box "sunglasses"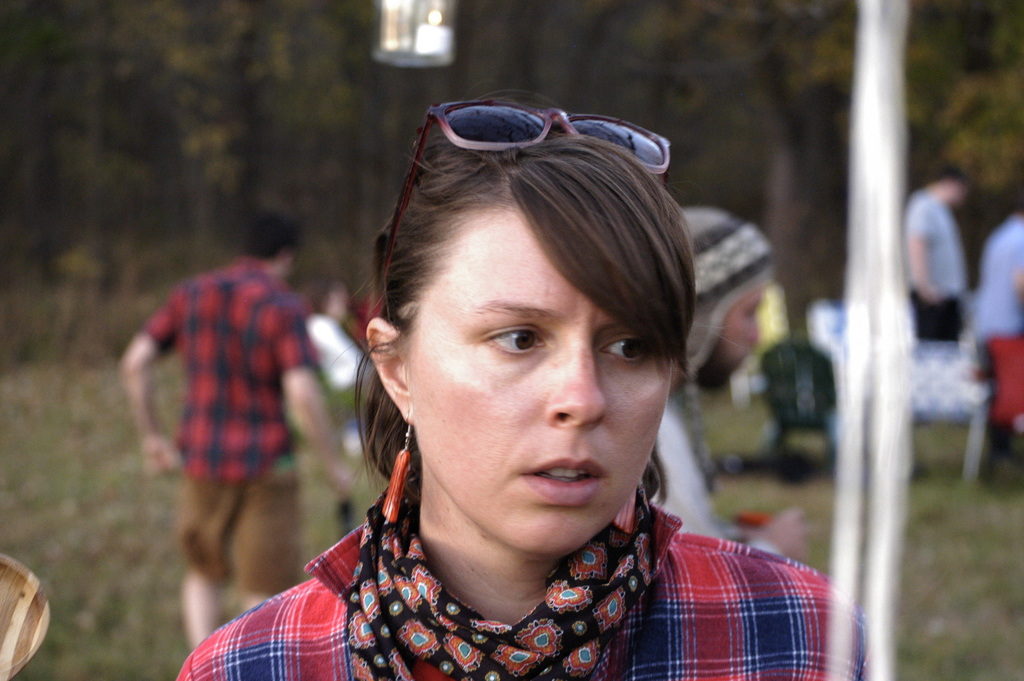
(x1=380, y1=99, x2=673, y2=318)
